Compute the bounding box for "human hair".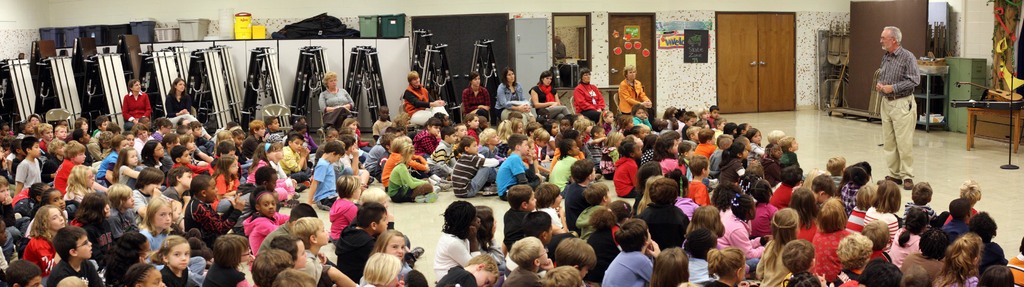
Rect(584, 181, 610, 203).
